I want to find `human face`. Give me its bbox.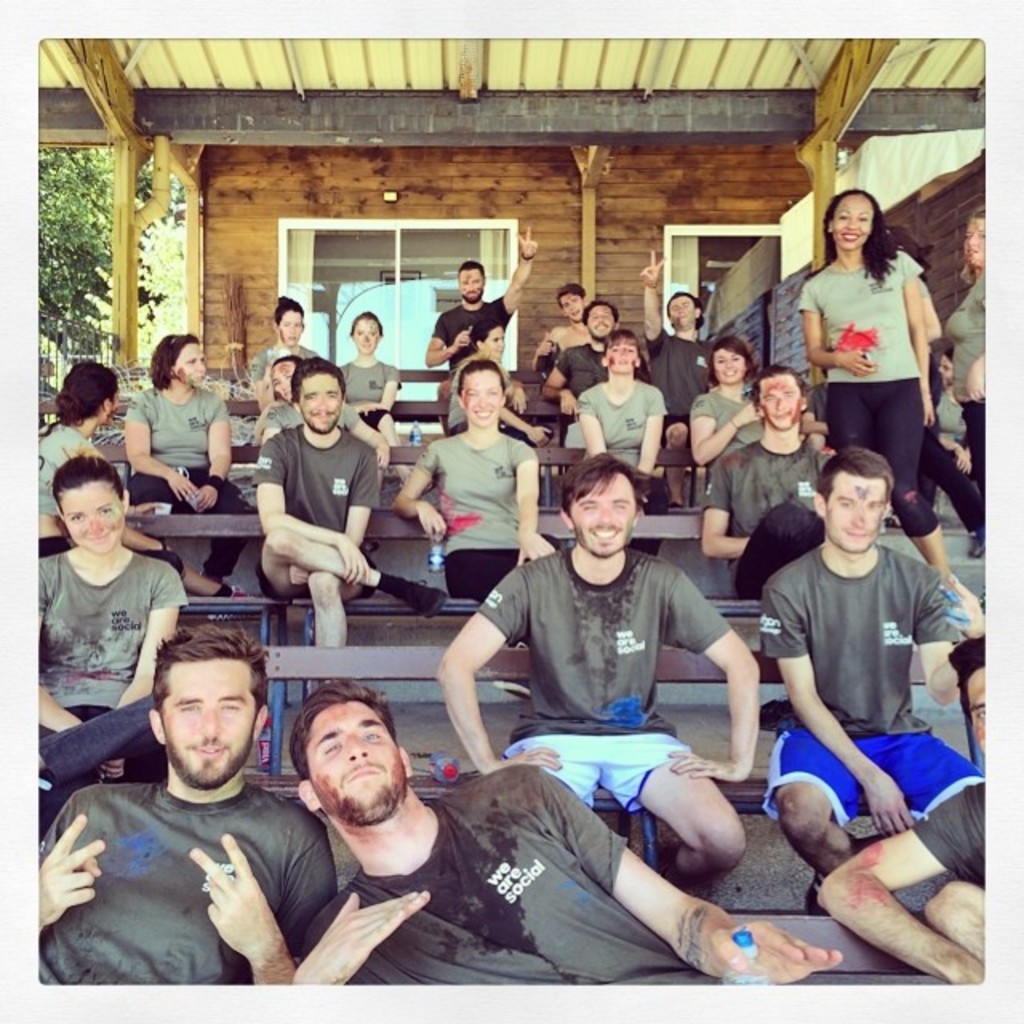
crop(568, 470, 638, 557).
